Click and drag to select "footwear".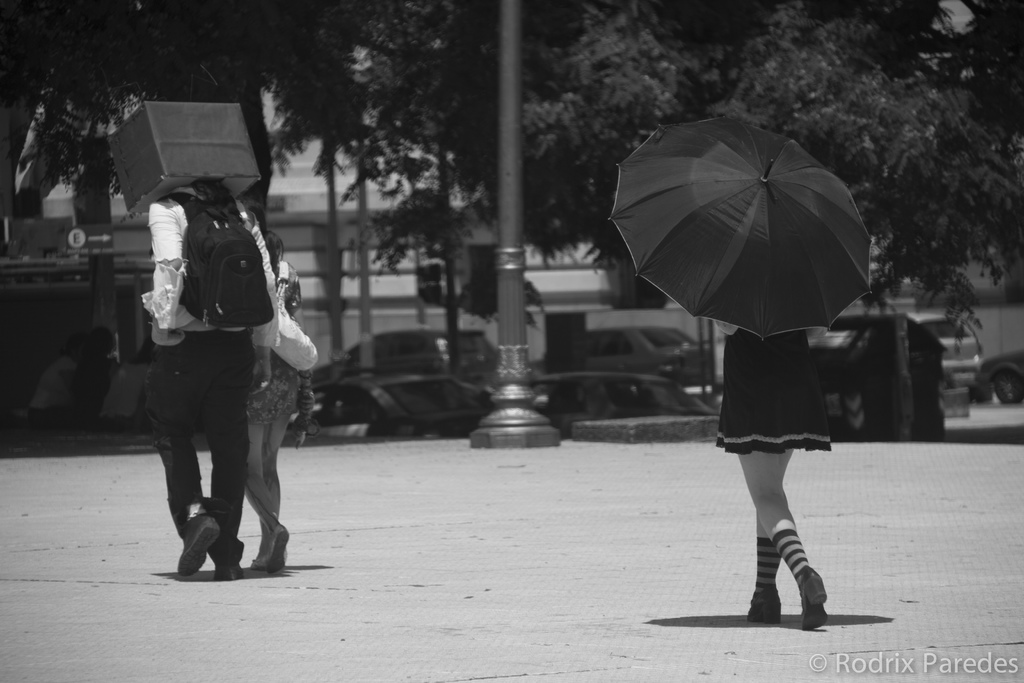
Selection: (x1=179, y1=516, x2=221, y2=569).
